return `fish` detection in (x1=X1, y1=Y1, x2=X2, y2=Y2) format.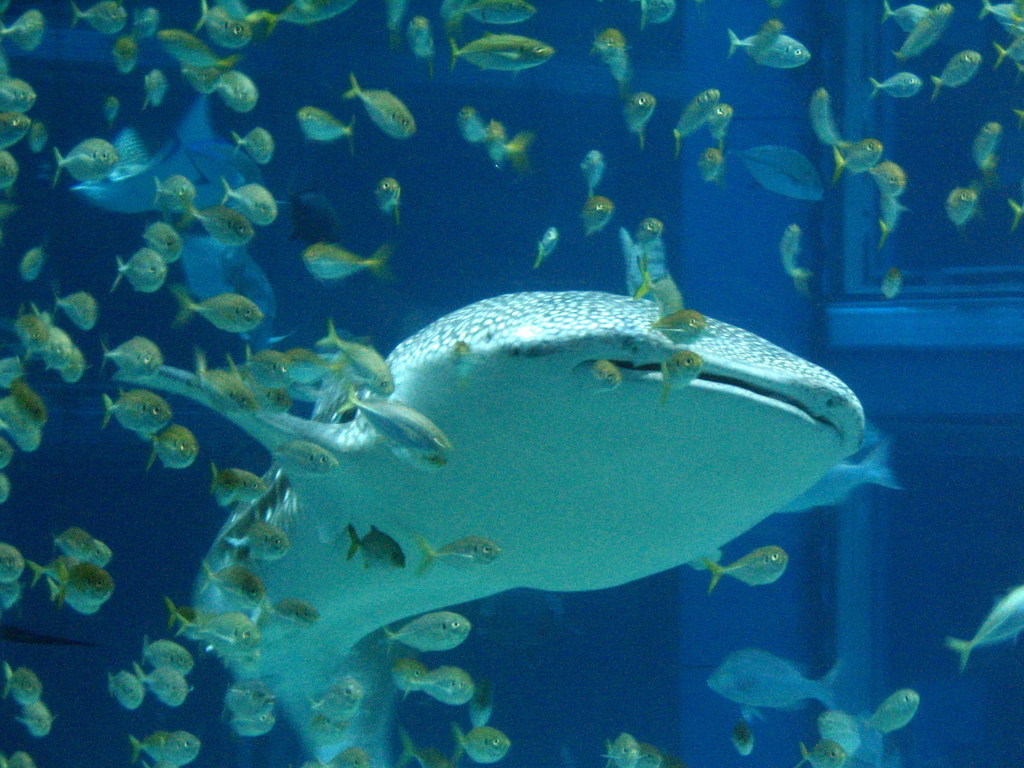
(x1=209, y1=79, x2=266, y2=119).
